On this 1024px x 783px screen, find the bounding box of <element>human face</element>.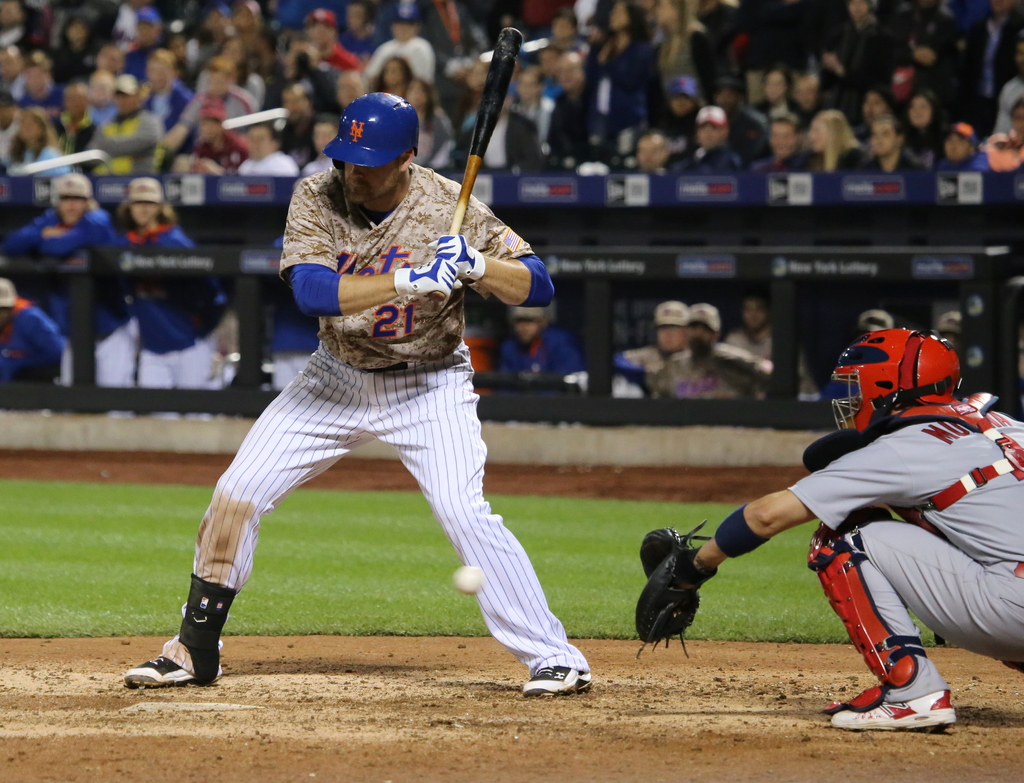
Bounding box: pyautogui.locateOnScreen(660, 327, 682, 351).
